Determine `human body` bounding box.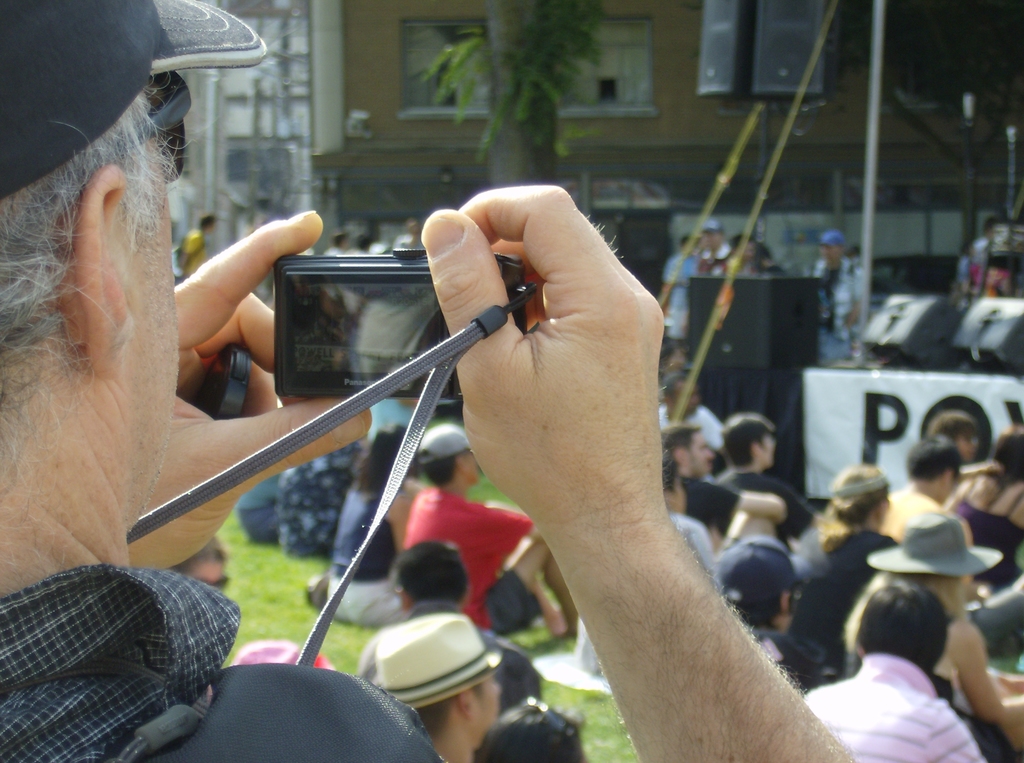
Determined: Rect(181, 205, 214, 304).
